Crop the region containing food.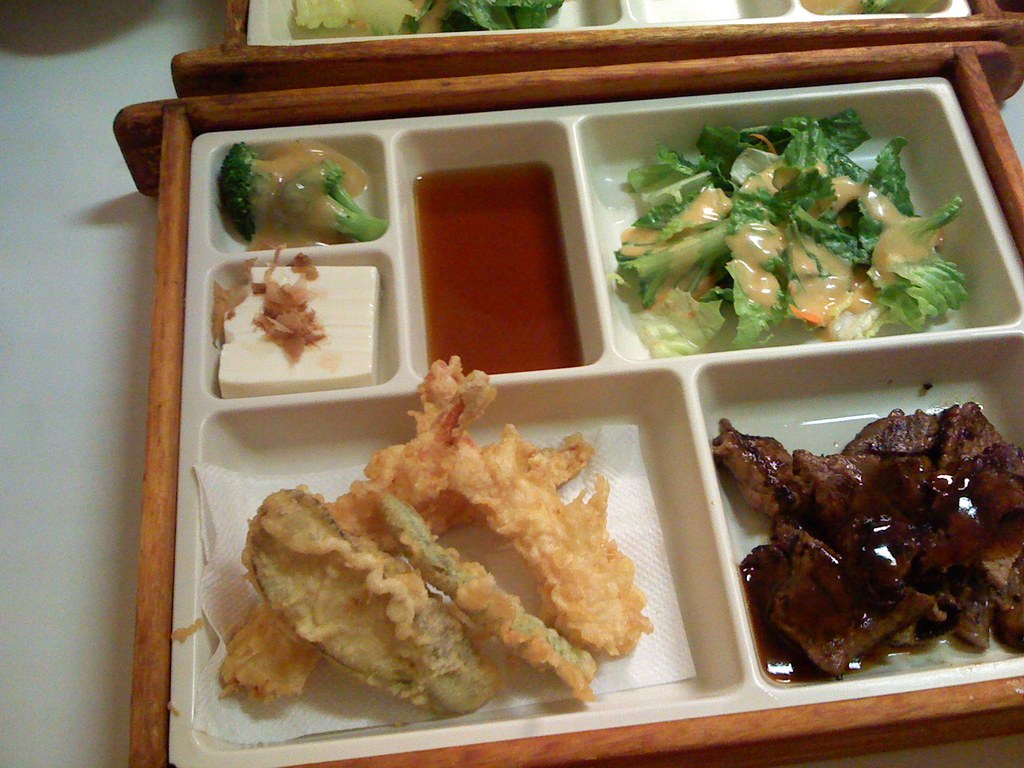
Crop region: {"x1": 219, "y1": 353, "x2": 655, "y2": 718}.
